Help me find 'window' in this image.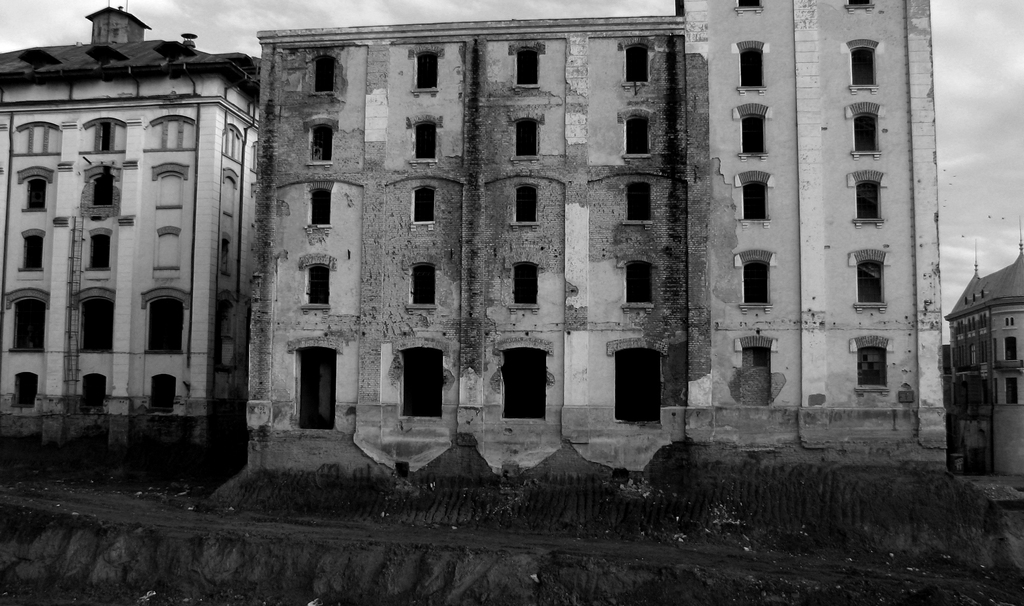
Found it: region(515, 50, 541, 84).
